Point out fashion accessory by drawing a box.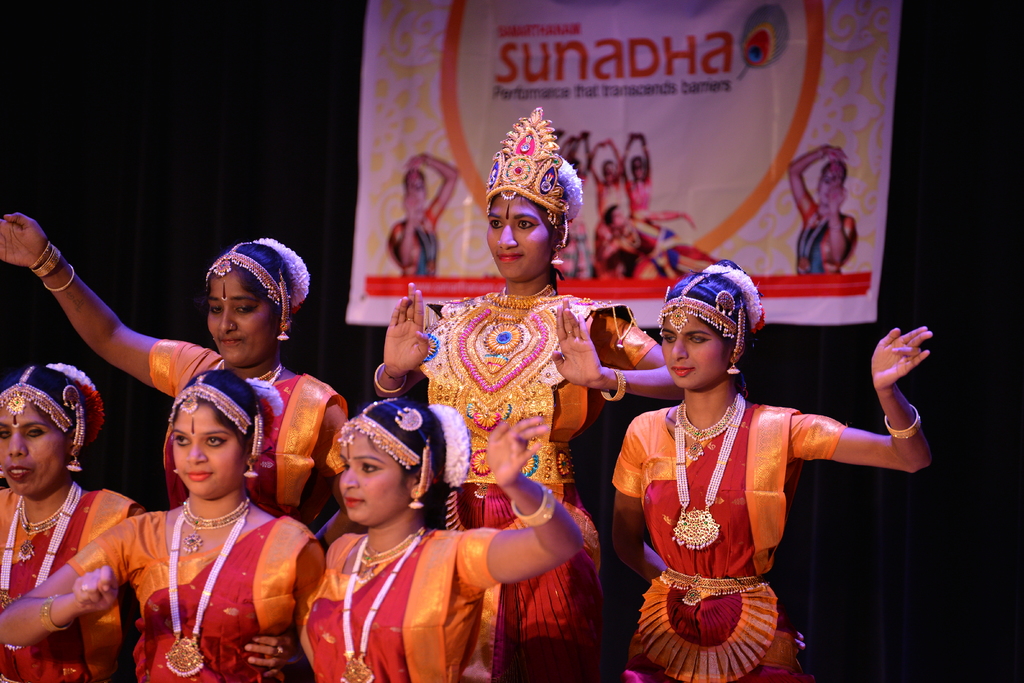
bbox=(670, 391, 748, 552).
